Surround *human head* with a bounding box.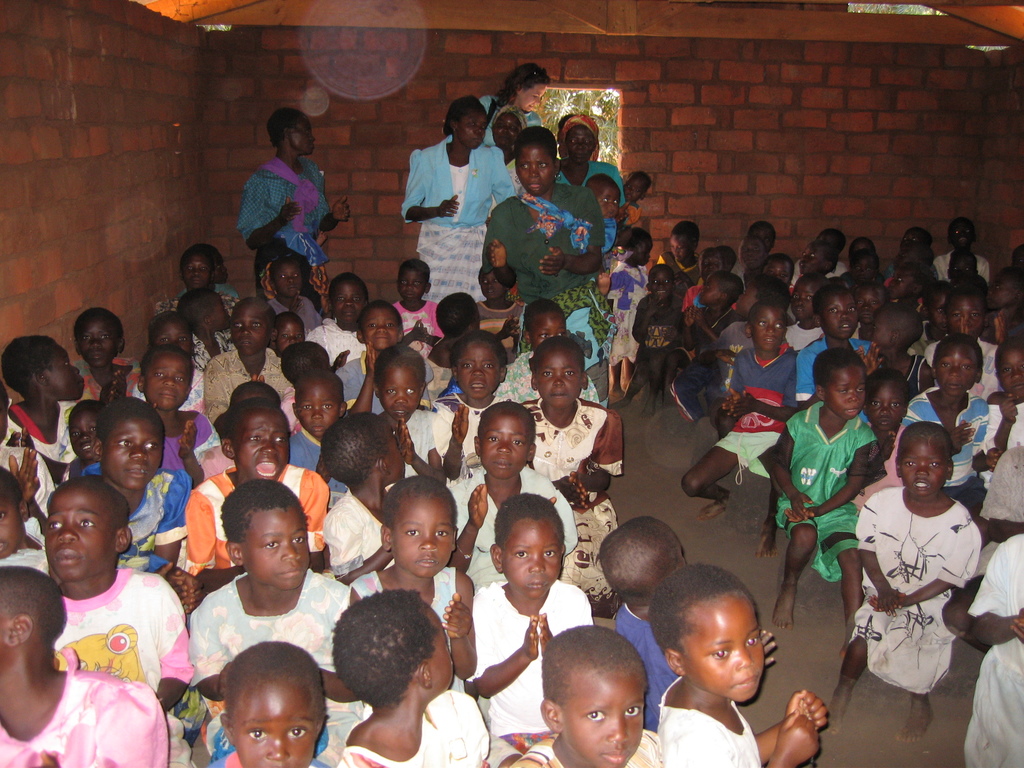
BBox(868, 303, 925, 356).
